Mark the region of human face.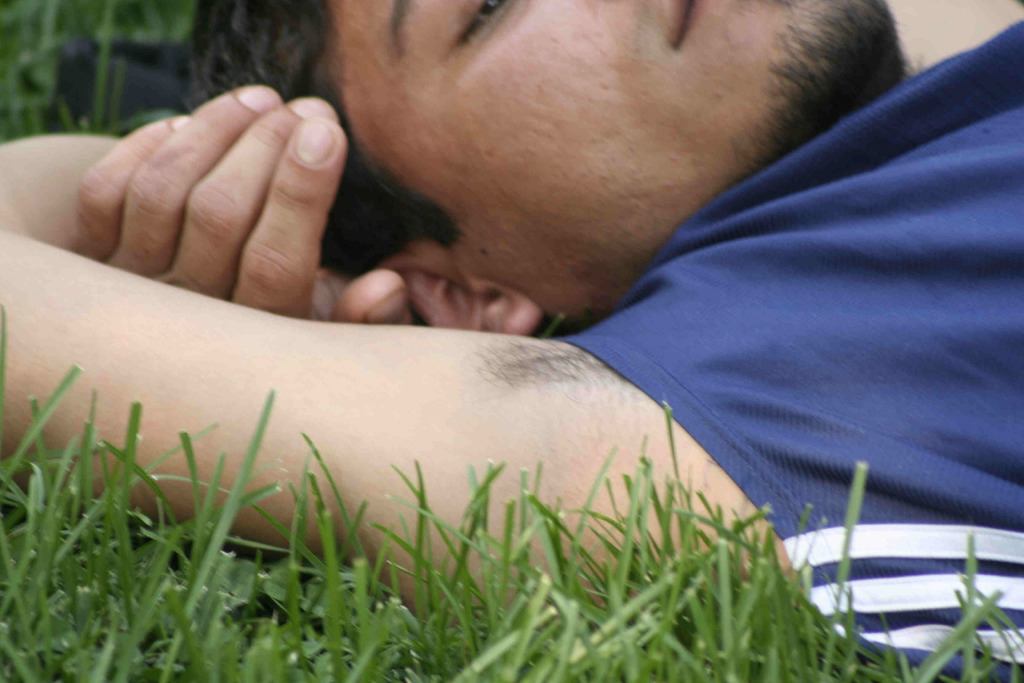
Region: x1=332, y1=0, x2=886, y2=321.
